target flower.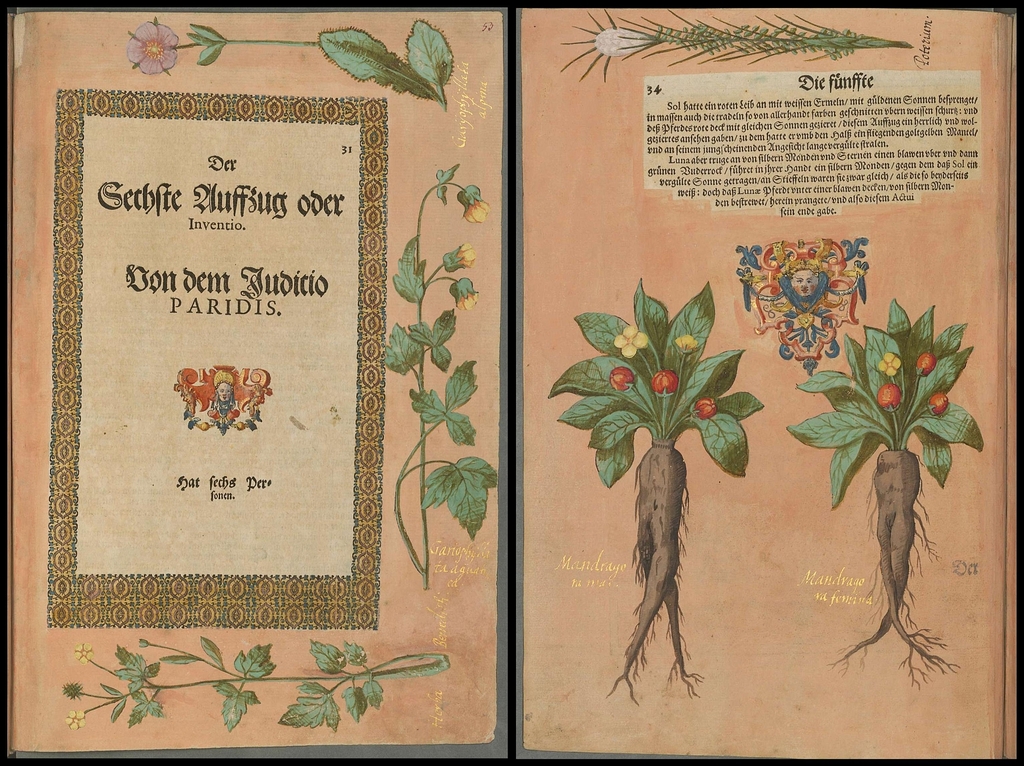
Target region: 459, 193, 490, 225.
